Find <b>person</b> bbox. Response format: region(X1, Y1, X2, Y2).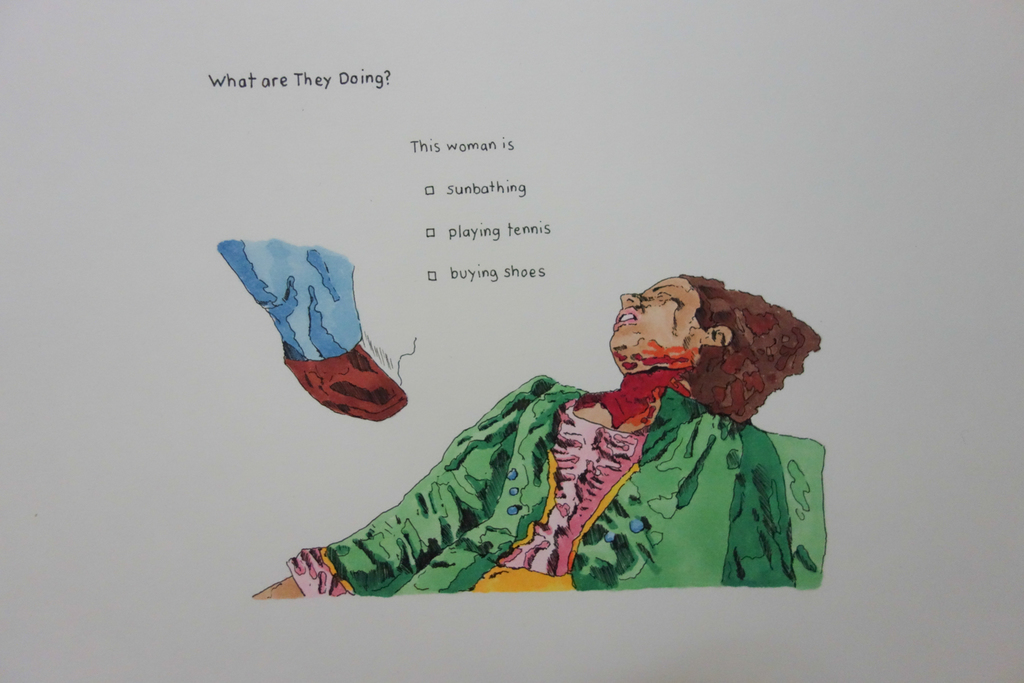
region(287, 257, 825, 598).
